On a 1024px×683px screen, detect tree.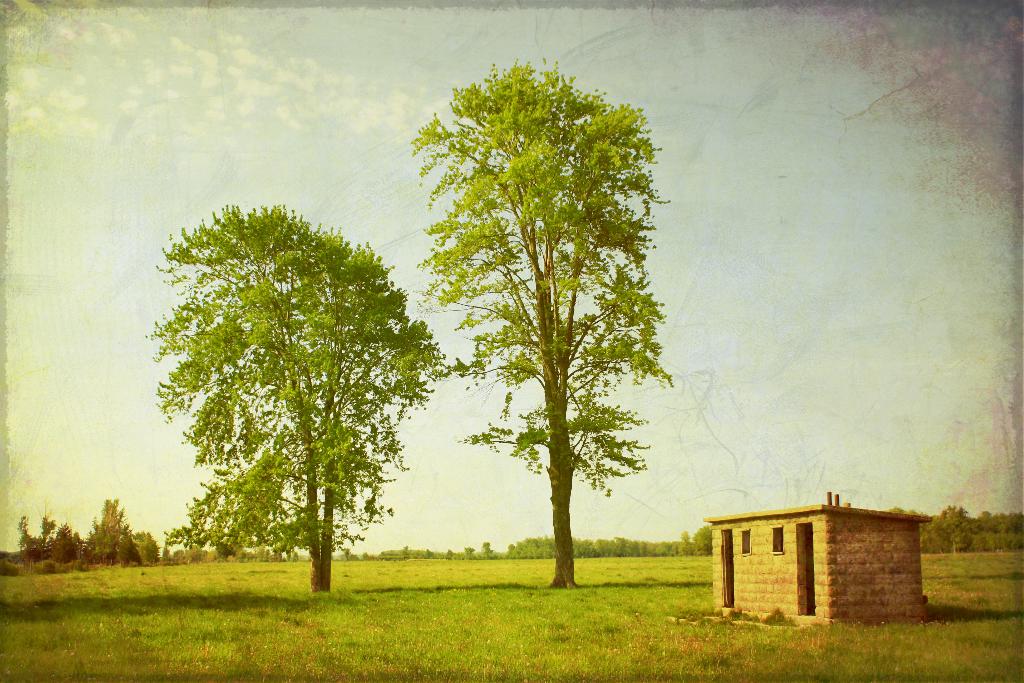
locate(83, 491, 156, 574).
